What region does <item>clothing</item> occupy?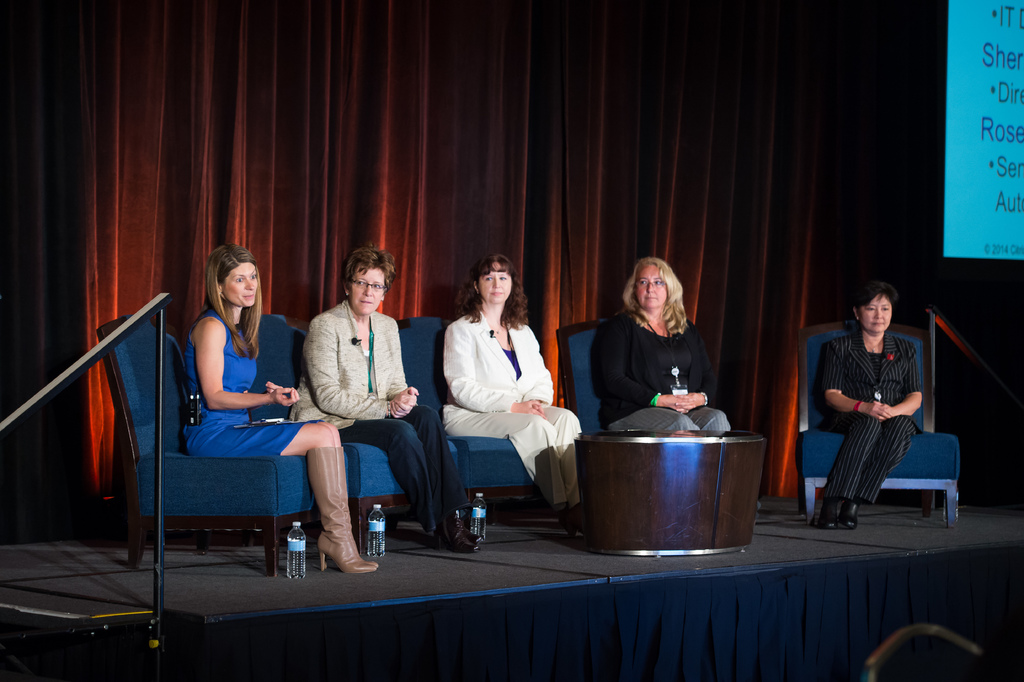
select_region(615, 395, 717, 445).
